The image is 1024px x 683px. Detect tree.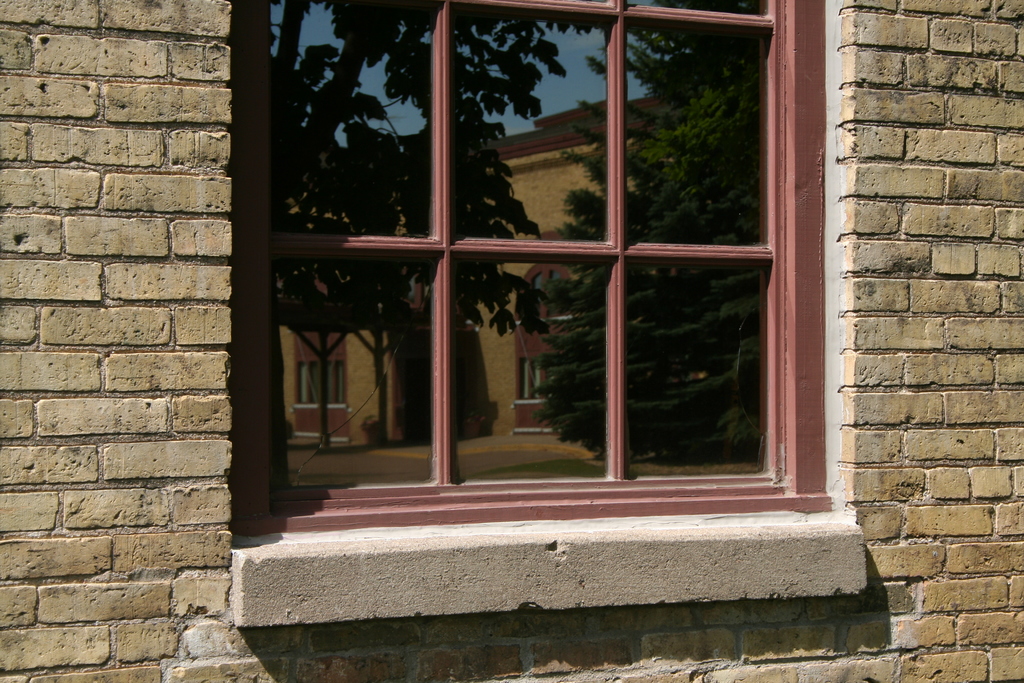
Detection: rect(537, 0, 761, 461).
